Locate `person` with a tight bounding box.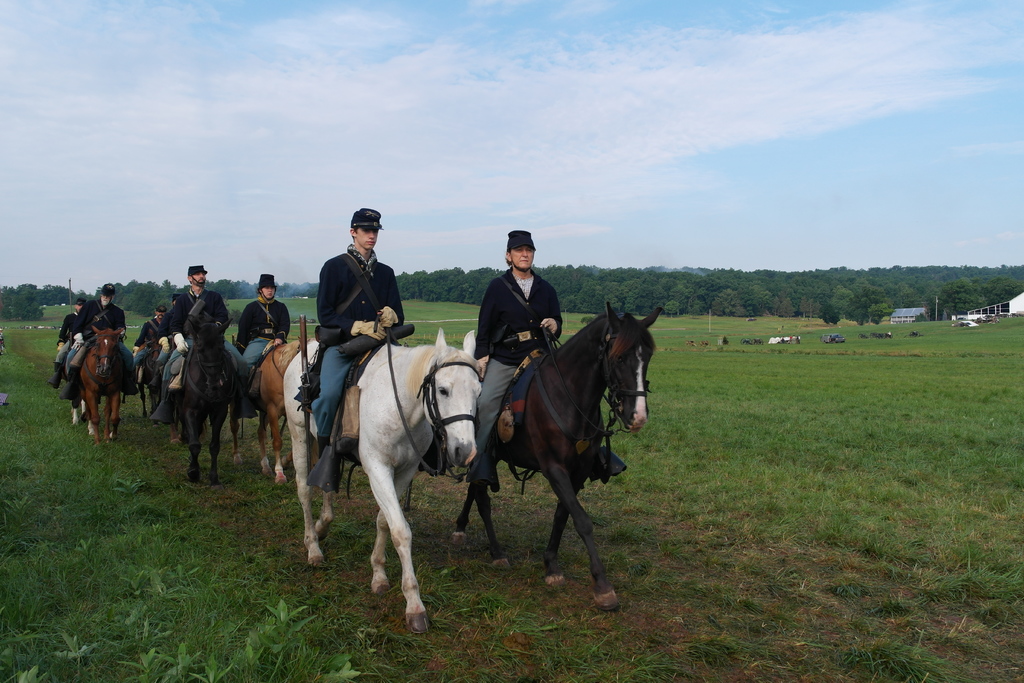
pyautogui.locateOnScreen(159, 255, 253, 424).
